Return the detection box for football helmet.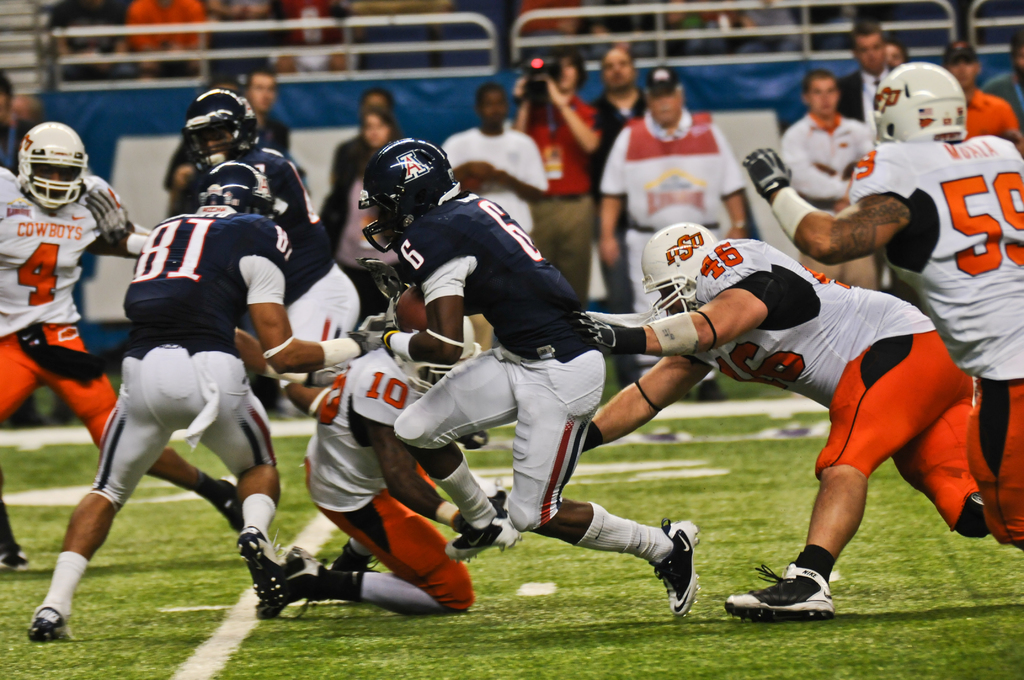
<box>867,61,976,145</box>.
